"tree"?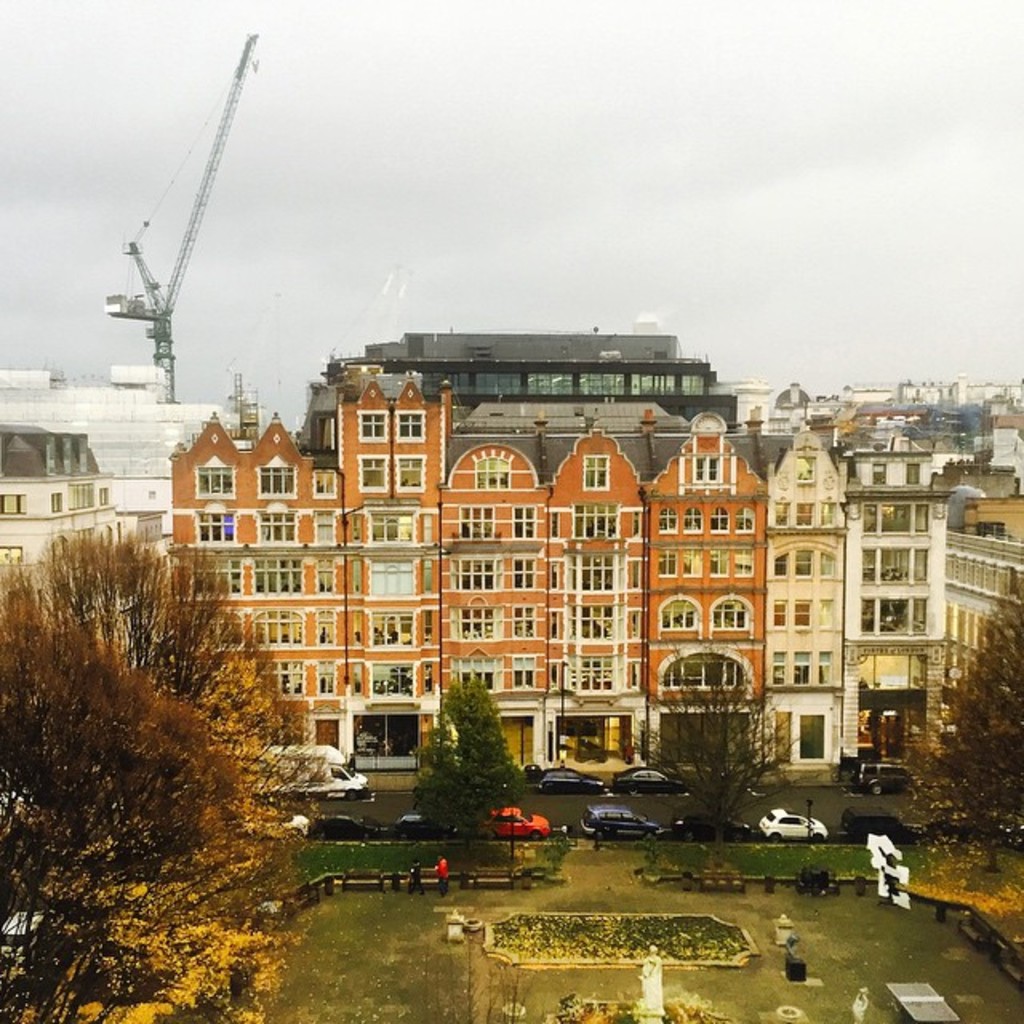
crop(667, 659, 784, 845)
